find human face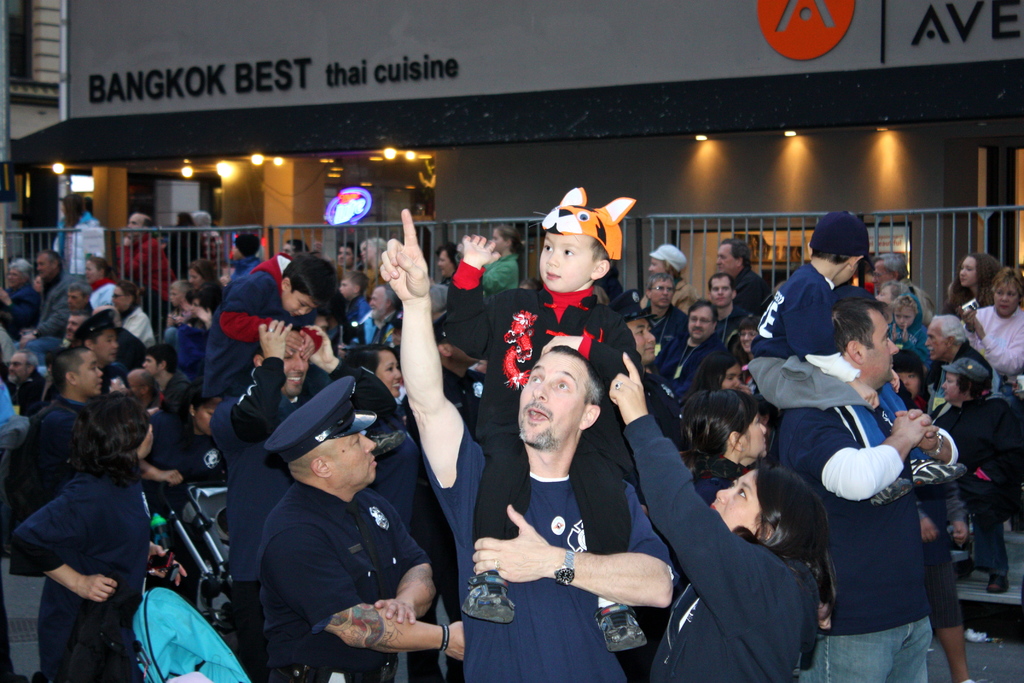
711/279/735/309
